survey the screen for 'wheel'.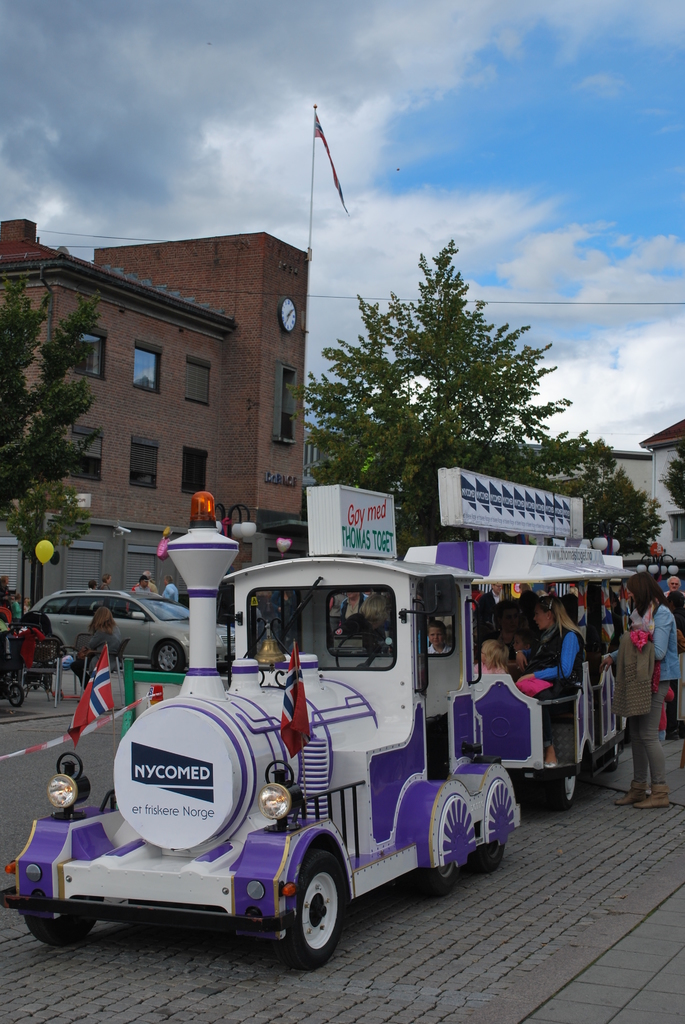
Survey found: region(41, 675, 52, 689).
